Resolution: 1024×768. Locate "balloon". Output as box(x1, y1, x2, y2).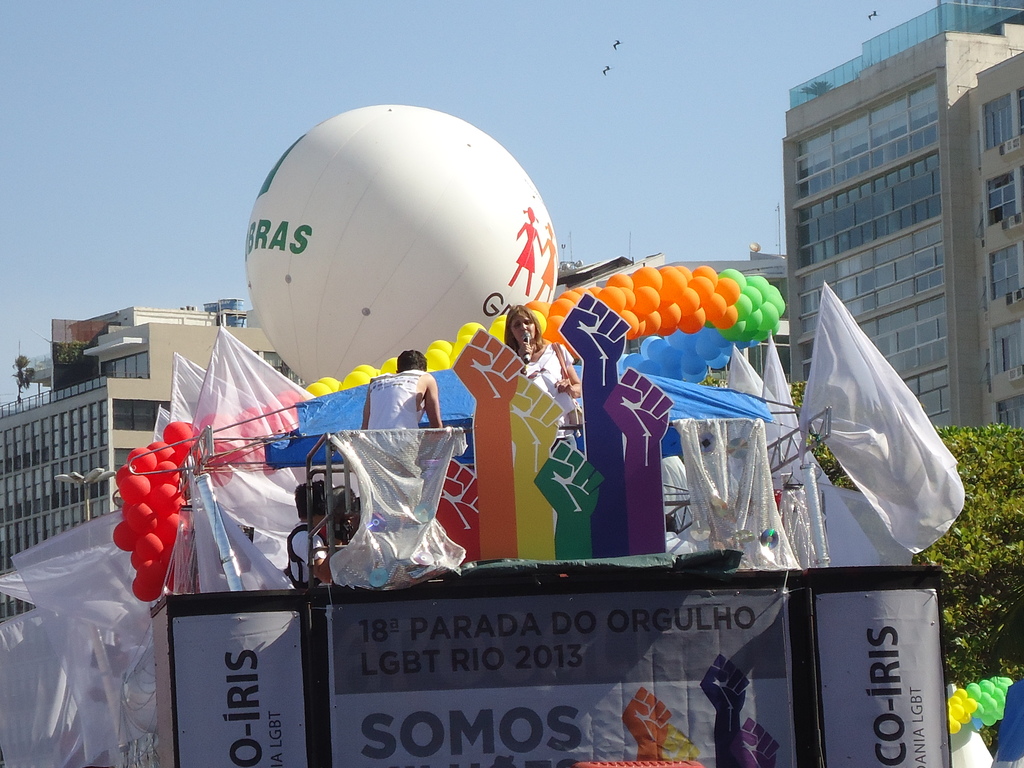
box(721, 269, 748, 296).
